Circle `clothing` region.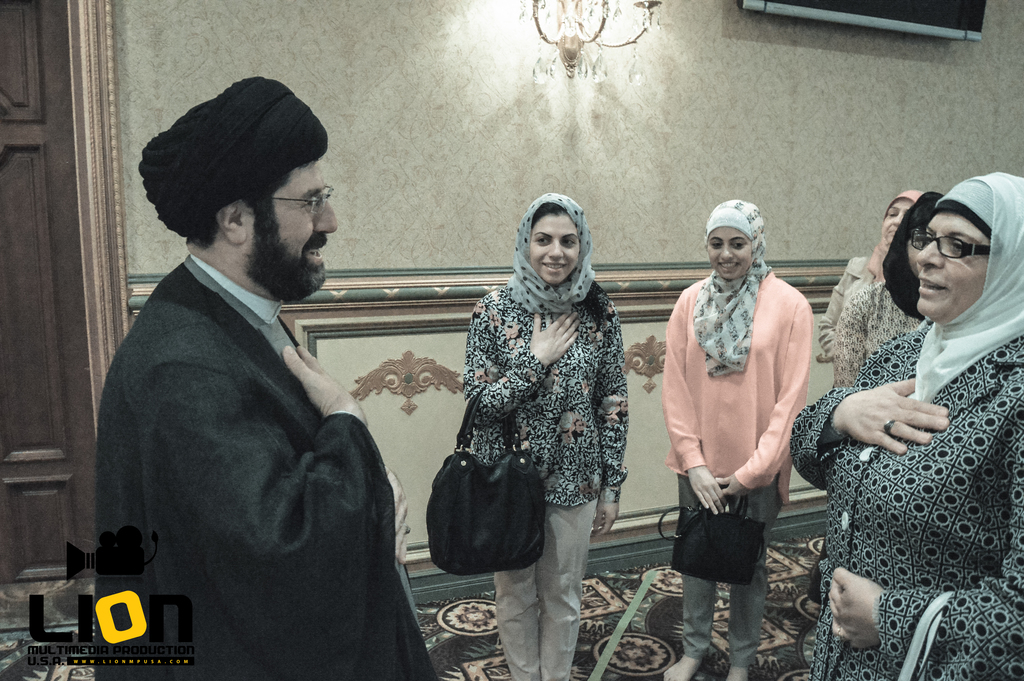
Region: 92 204 399 662.
